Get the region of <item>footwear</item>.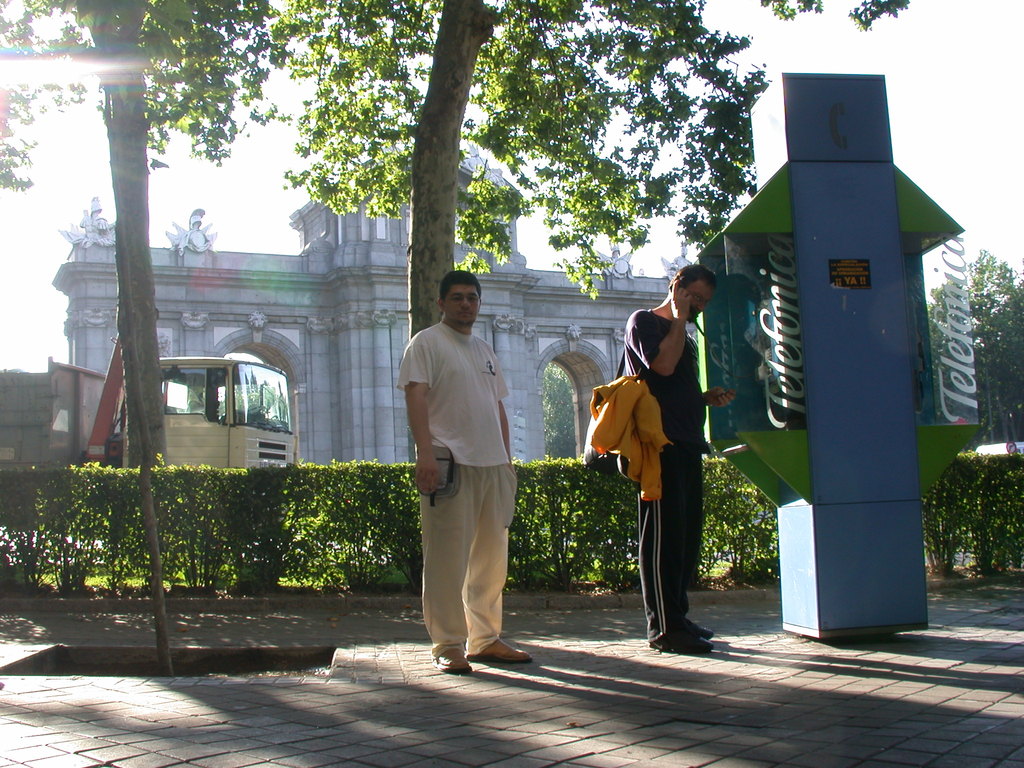
pyautogui.locateOnScreen(470, 637, 534, 666).
